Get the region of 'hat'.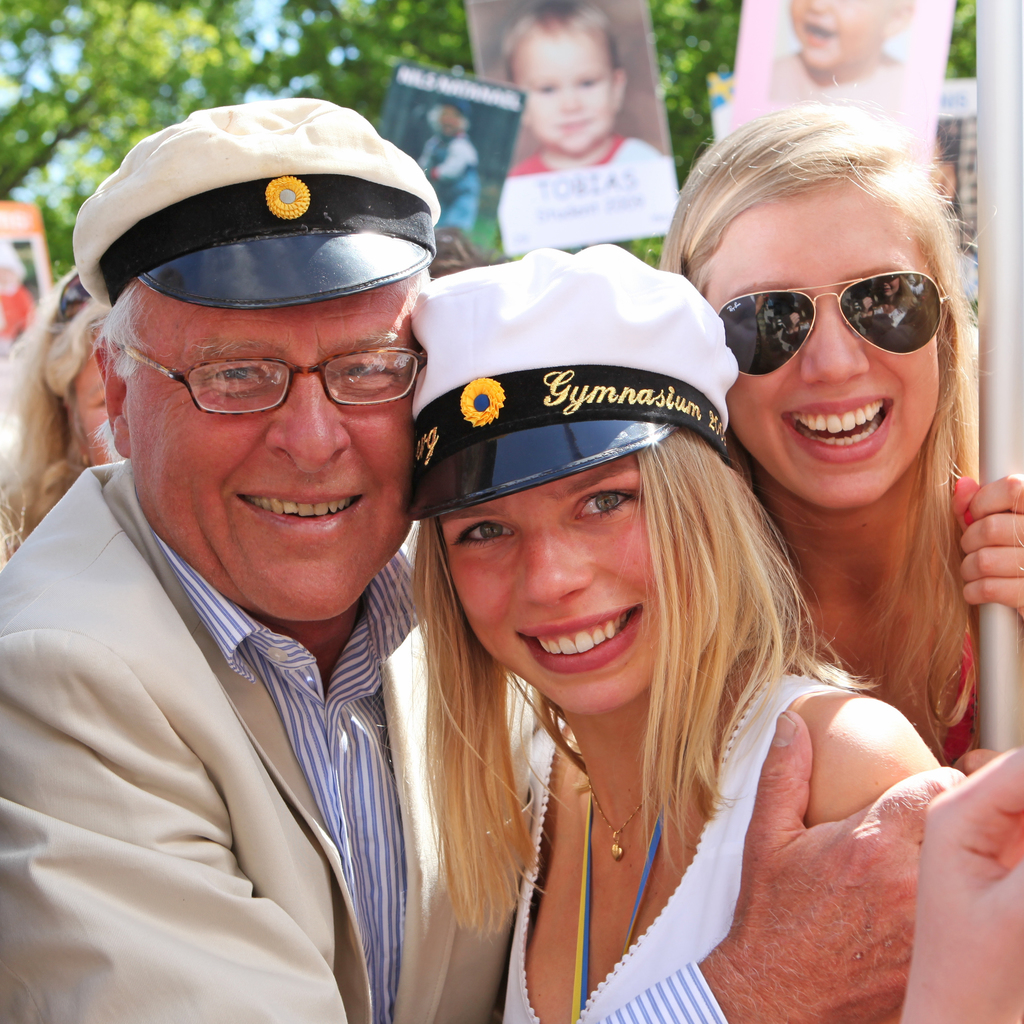
<bbox>404, 237, 738, 521</bbox>.
